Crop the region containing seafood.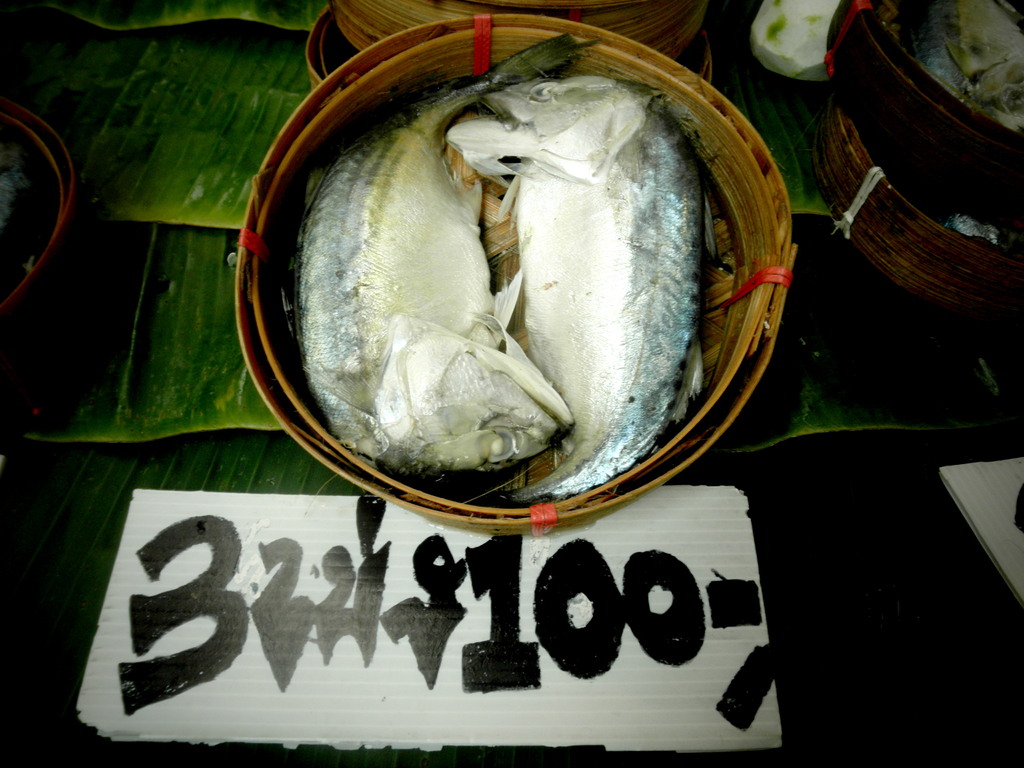
Crop region: box=[294, 31, 602, 482].
